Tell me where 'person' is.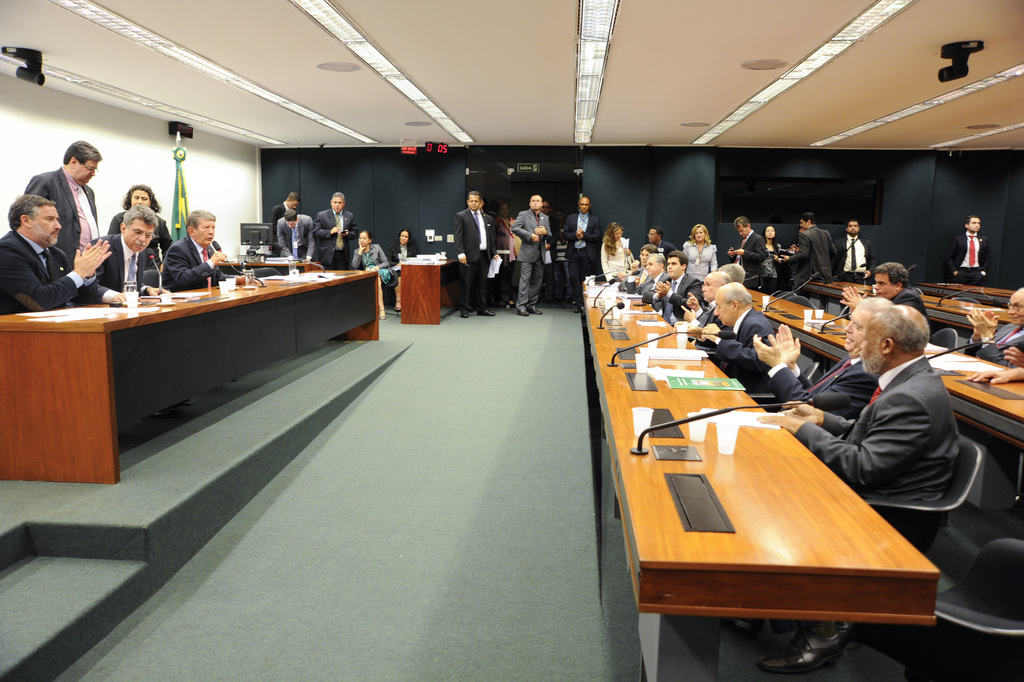
'person' is at detection(678, 263, 749, 320).
